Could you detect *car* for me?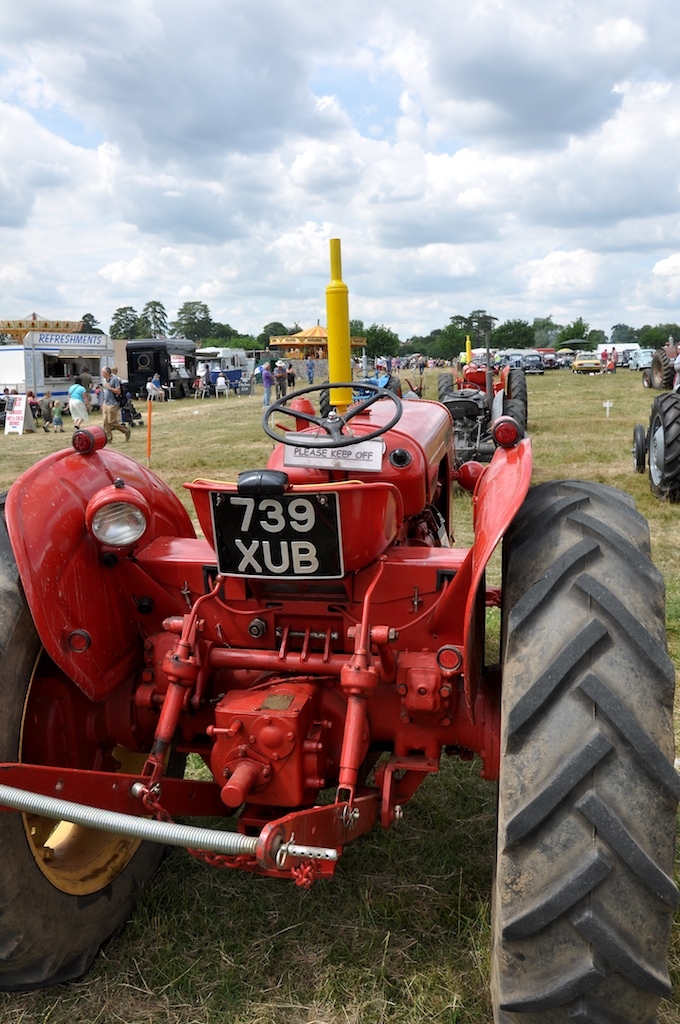
Detection result: rect(520, 353, 545, 373).
